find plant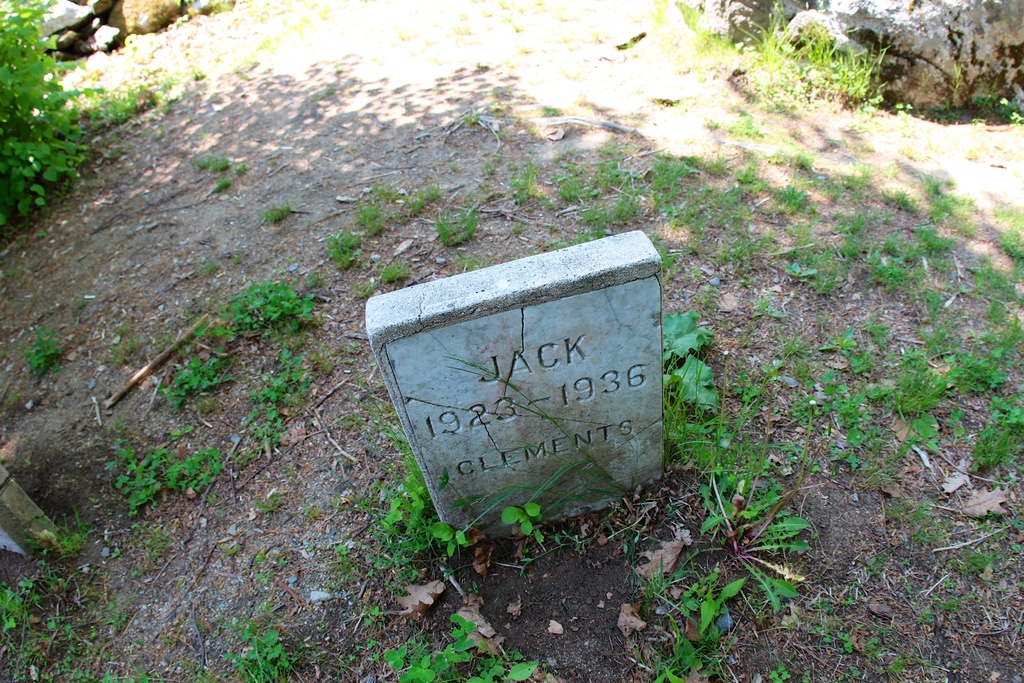
212, 173, 236, 193
